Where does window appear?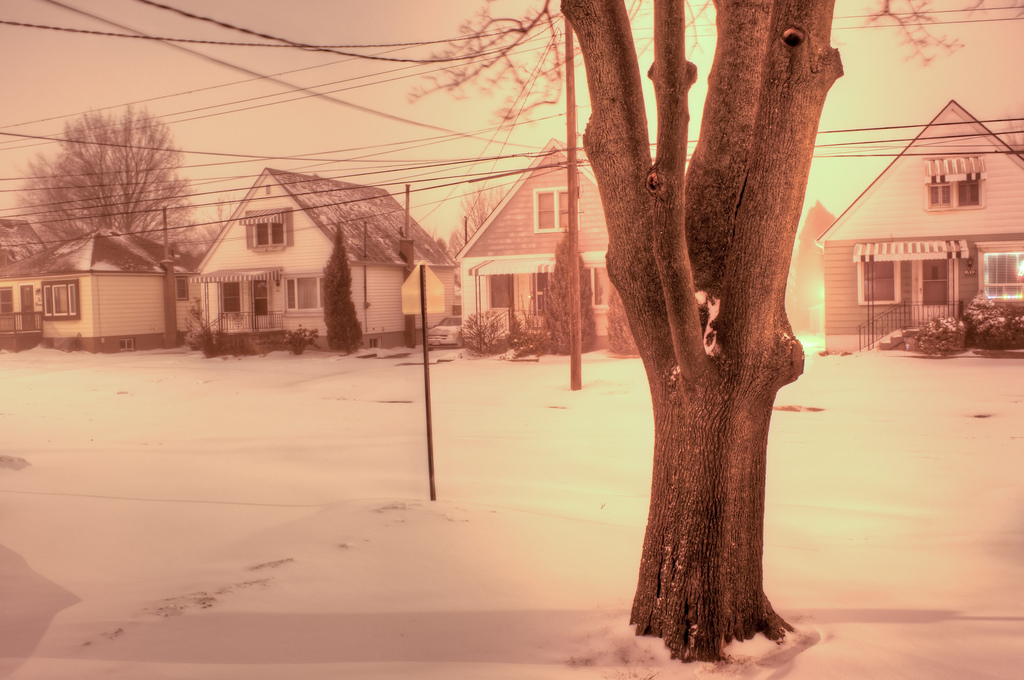
Appears at <bbox>860, 251, 900, 302</bbox>.
